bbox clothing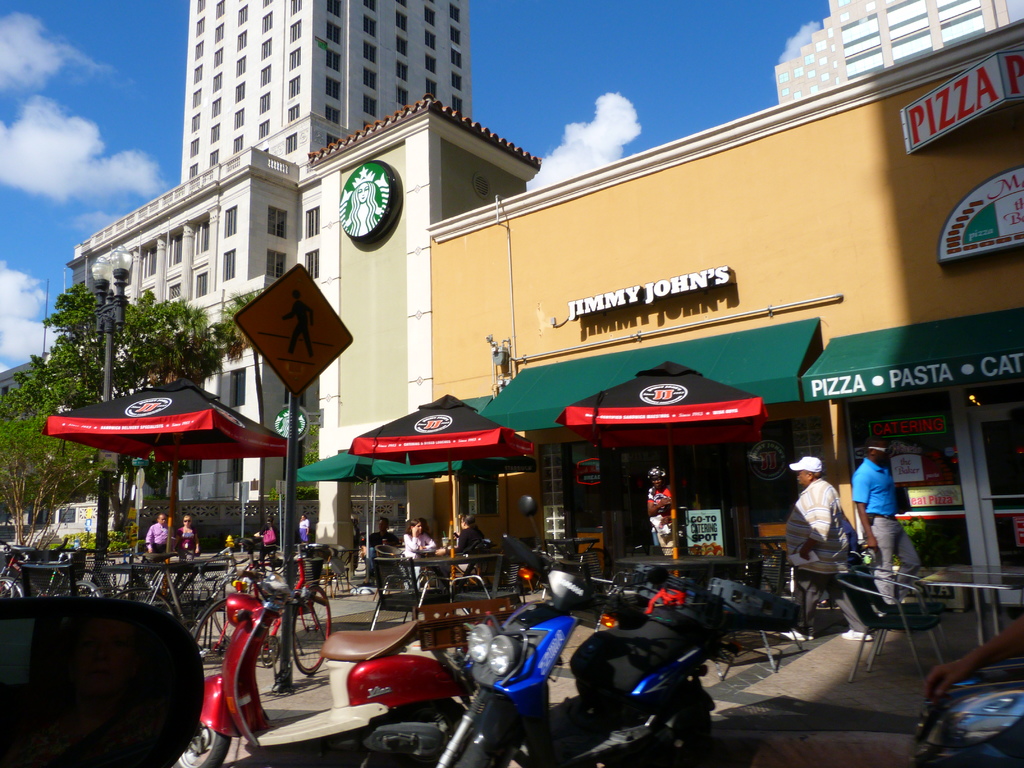
(847, 449, 928, 606)
